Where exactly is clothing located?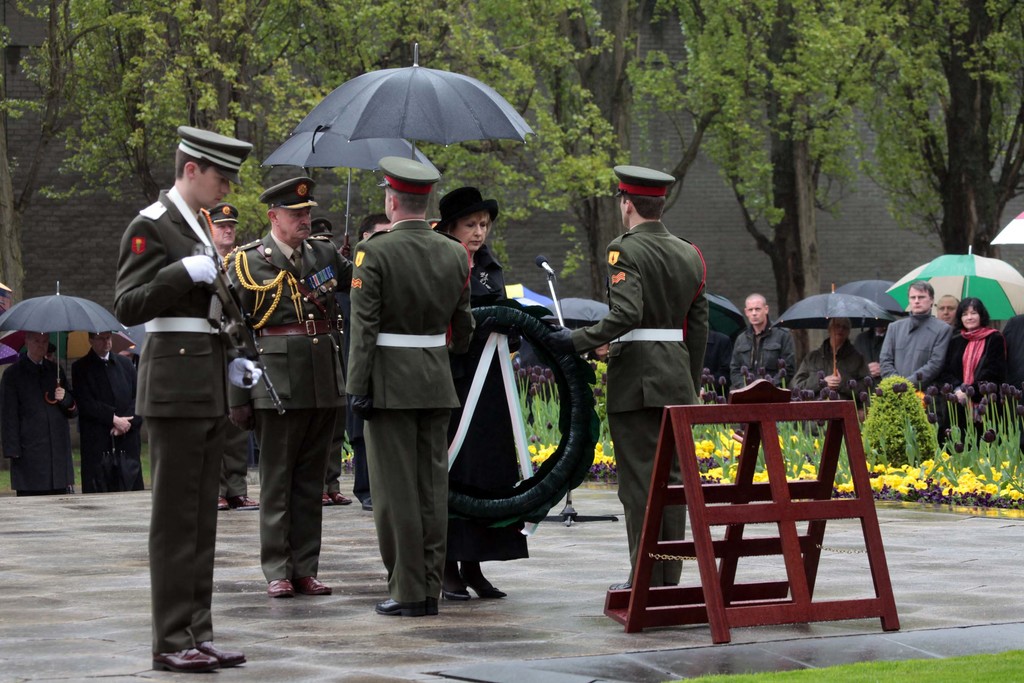
Its bounding box is box(879, 306, 947, 395).
